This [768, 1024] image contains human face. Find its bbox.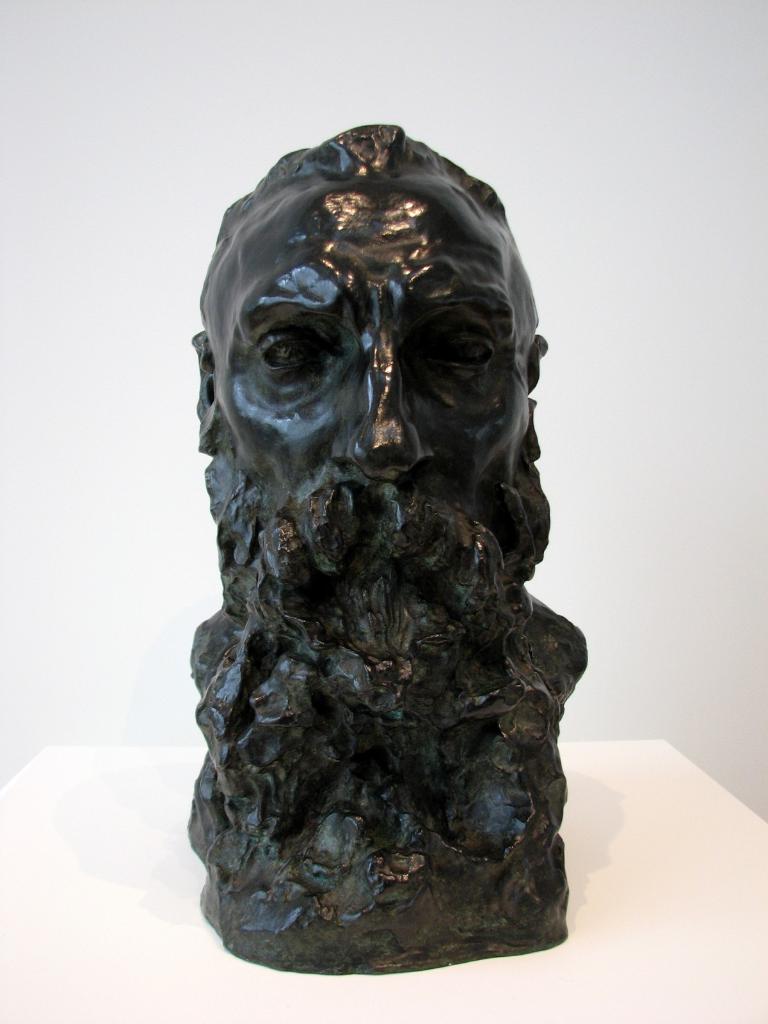
rect(217, 186, 532, 620).
